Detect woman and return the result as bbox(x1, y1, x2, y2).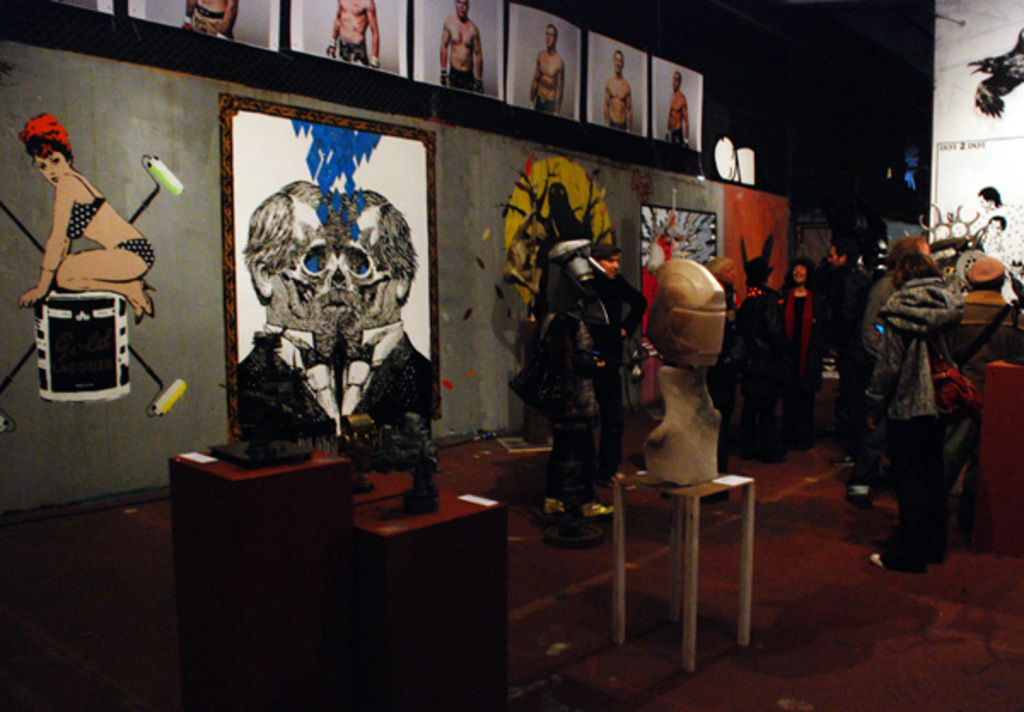
bbox(864, 254, 983, 572).
